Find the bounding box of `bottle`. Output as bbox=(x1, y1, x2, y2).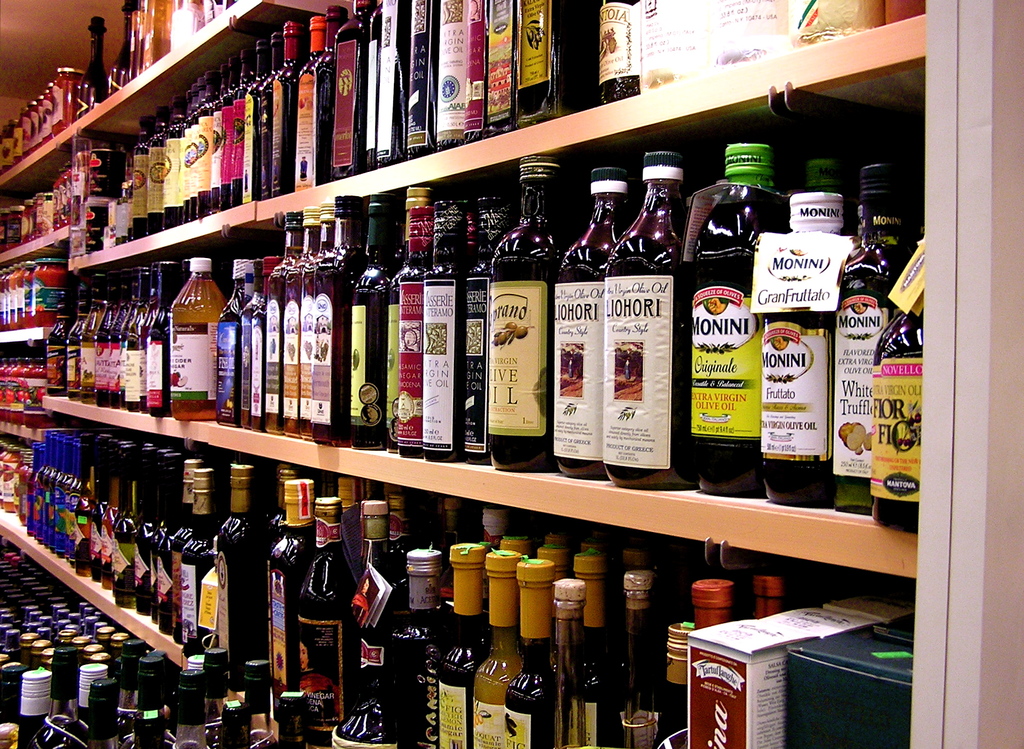
bbox=(388, 188, 429, 440).
